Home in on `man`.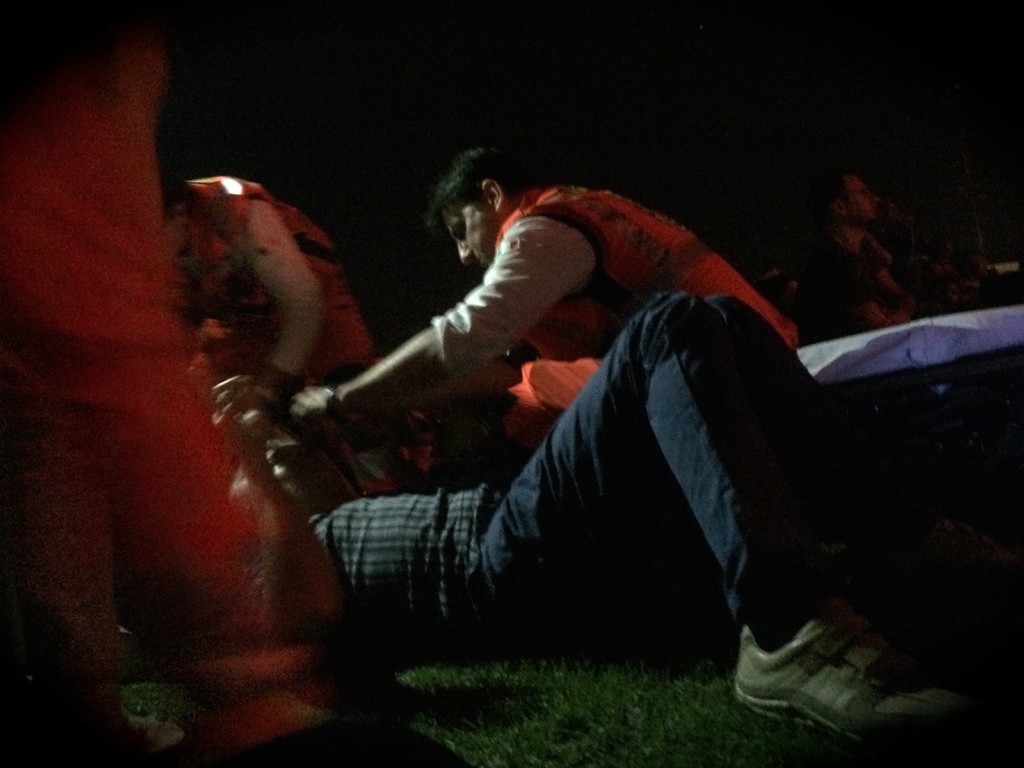
Homed in at <box>204,361,1009,732</box>.
